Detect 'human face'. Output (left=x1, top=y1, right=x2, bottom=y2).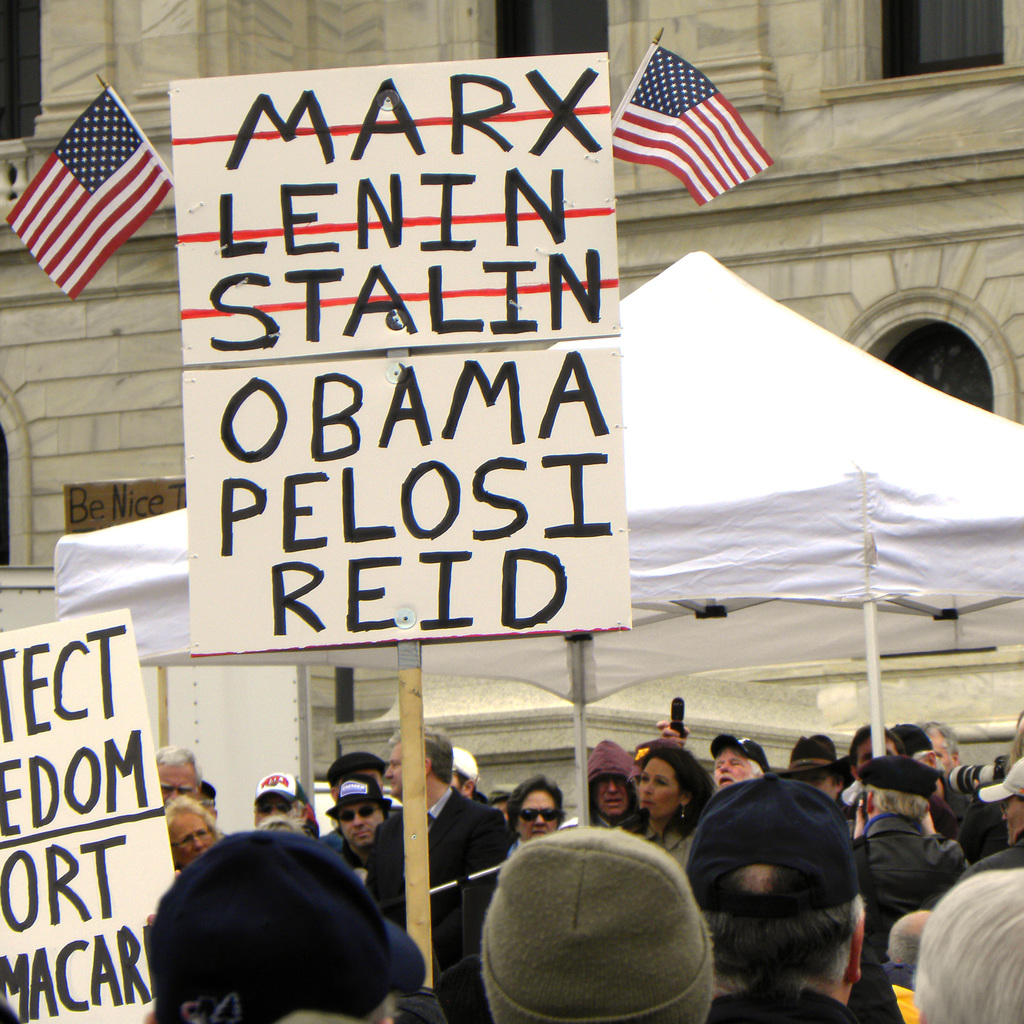
(left=195, top=790, right=213, bottom=819).
